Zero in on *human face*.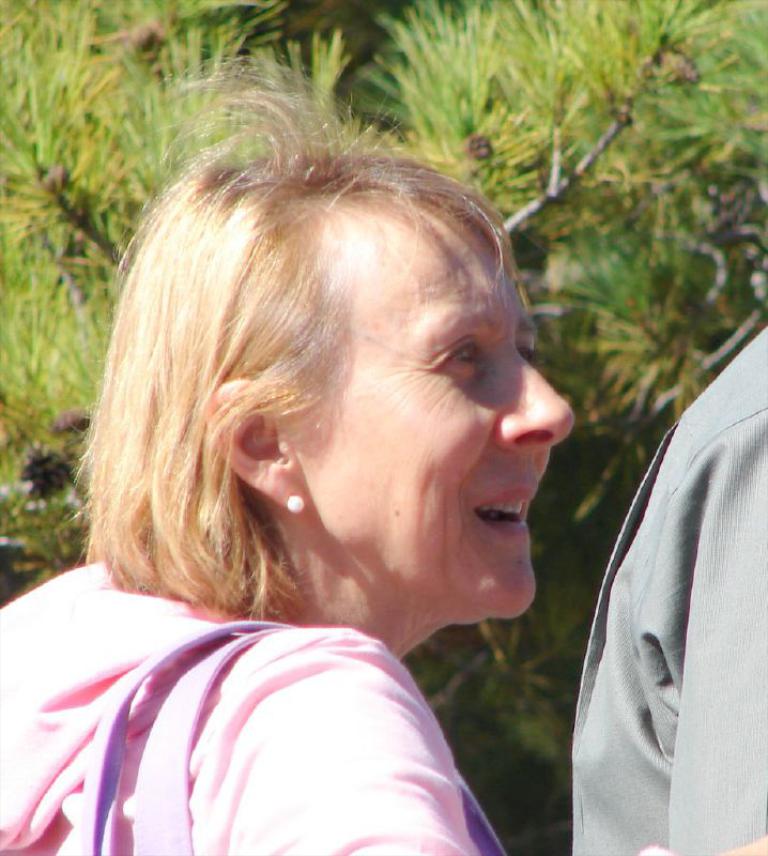
Zeroed in: (302,219,575,626).
